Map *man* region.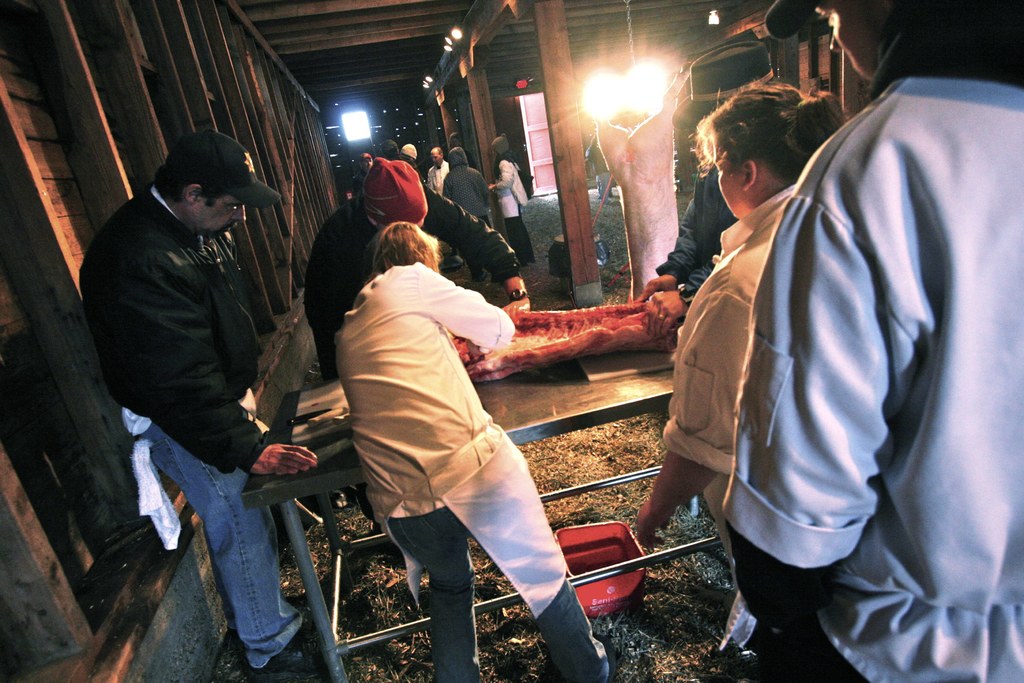
Mapped to pyautogui.locateOnScreen(630, 33, 778, 339).
